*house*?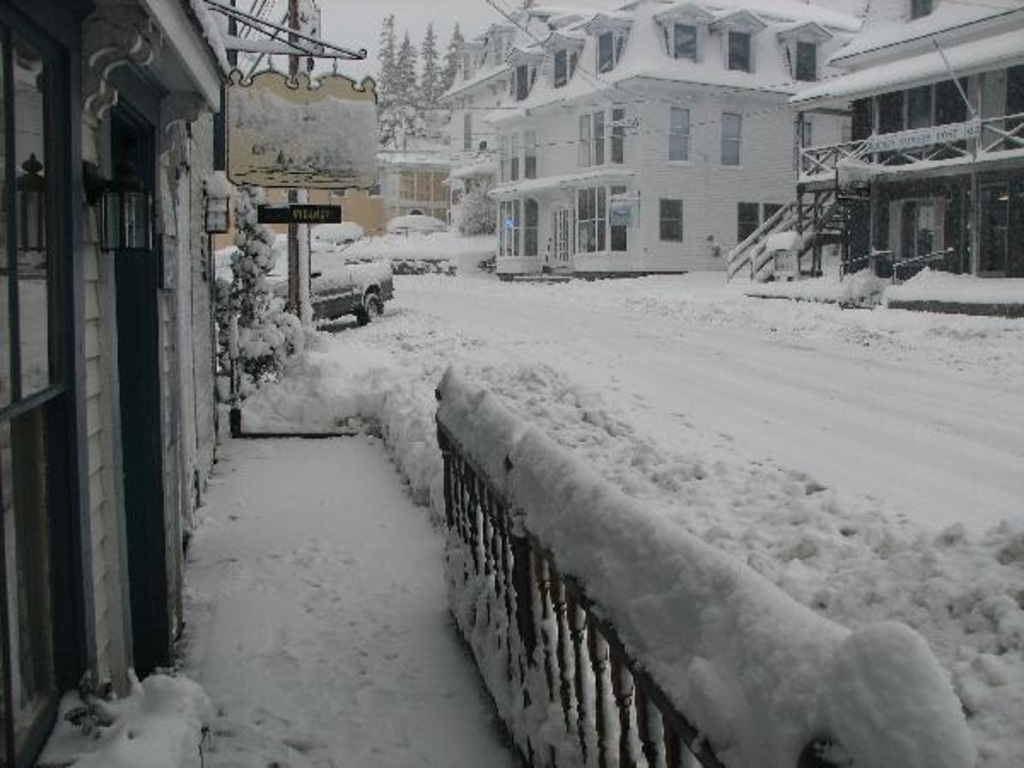
Rect(0, 0, 365, 766)
